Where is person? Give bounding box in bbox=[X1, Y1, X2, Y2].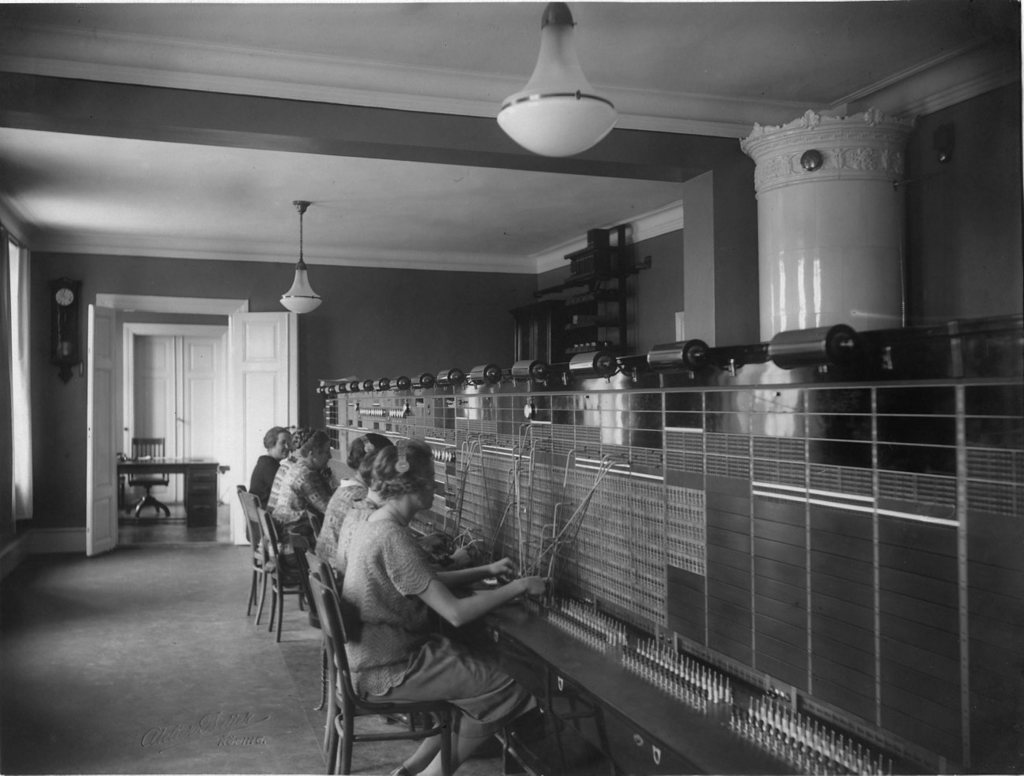
bbox=[256, 429, 333, 566].
